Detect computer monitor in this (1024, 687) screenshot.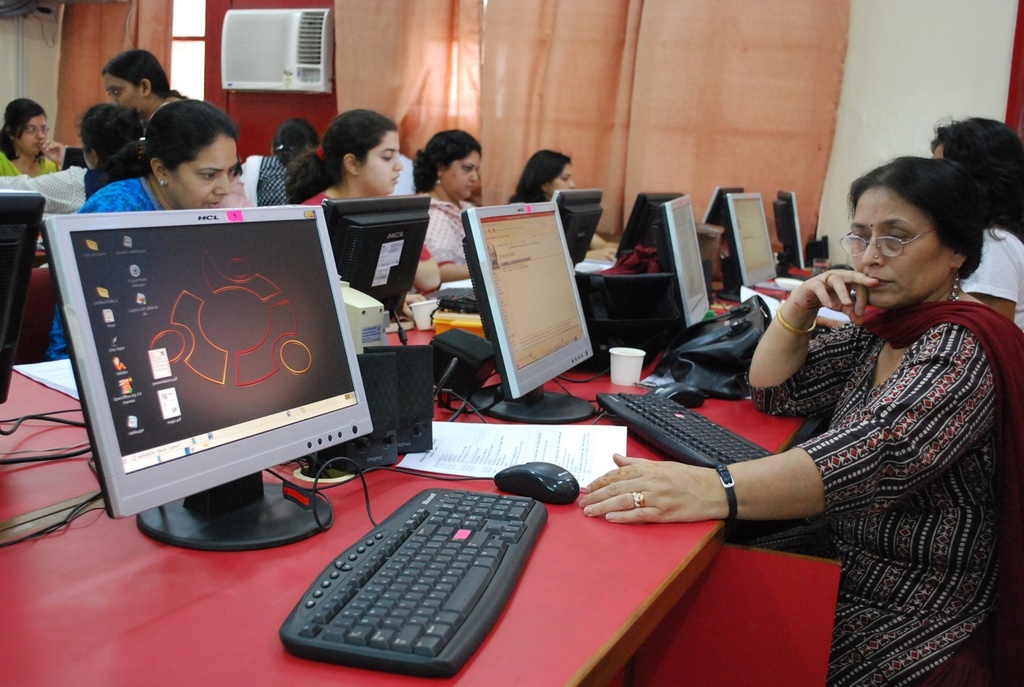
Detection: <box>610,188,684,273</box>.
